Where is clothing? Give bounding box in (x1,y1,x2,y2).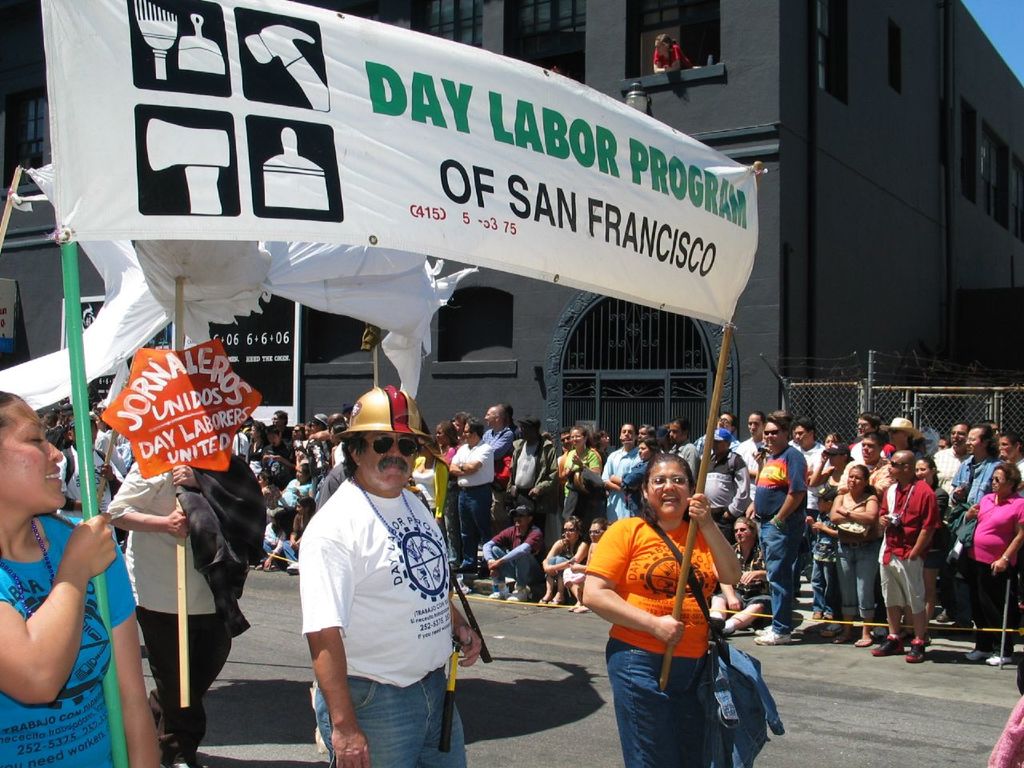
(1013,457,1023,487).
